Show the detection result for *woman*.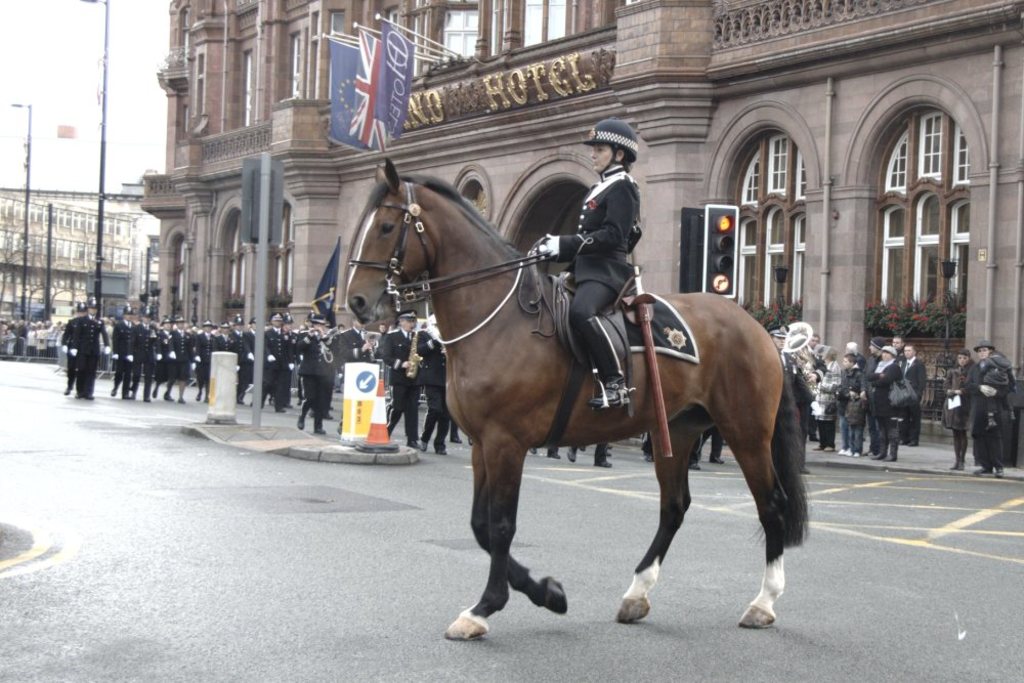
[left=150, top=315, right=171, bottom=398].
